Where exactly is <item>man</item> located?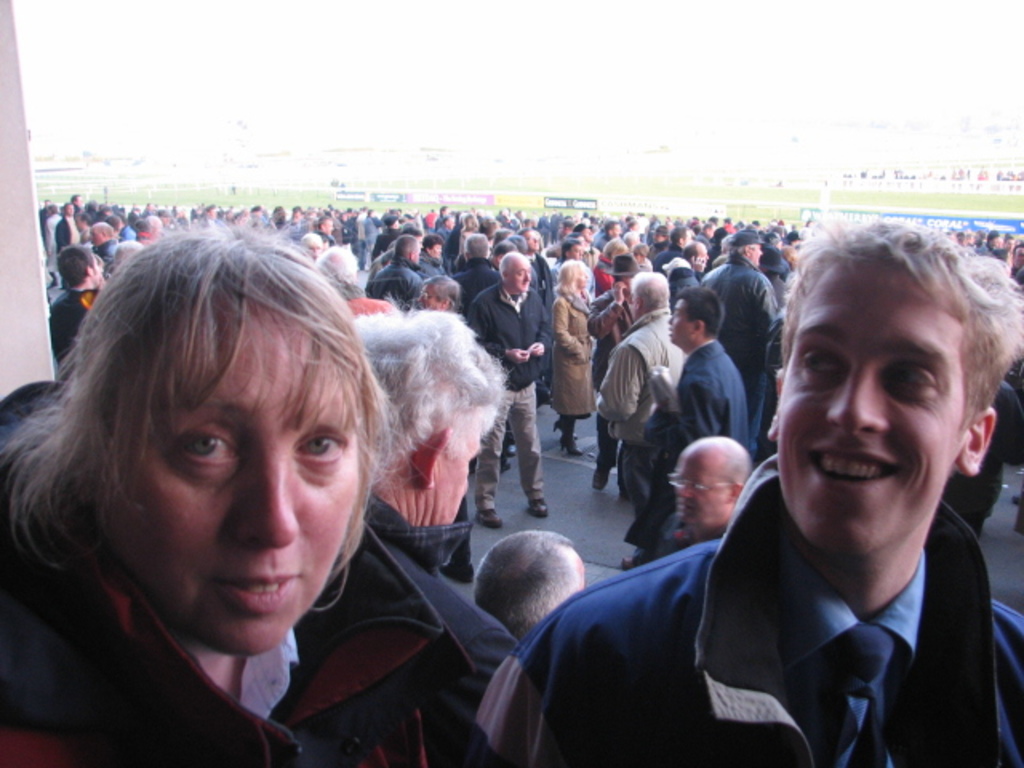
Its bounding box is <bbox>475, 534, 584, 646</bbox>.
